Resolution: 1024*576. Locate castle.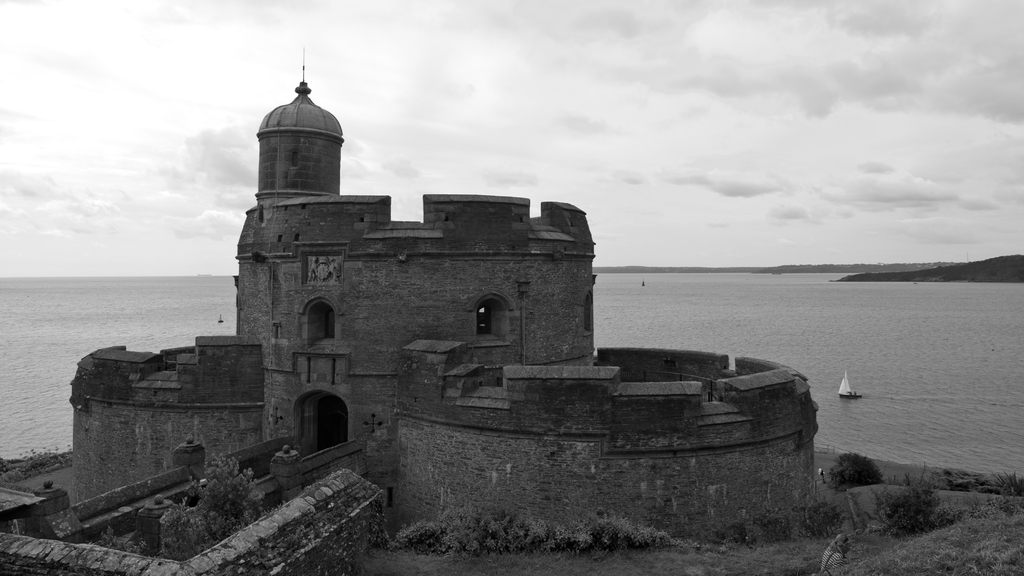
87:38:819:541.
